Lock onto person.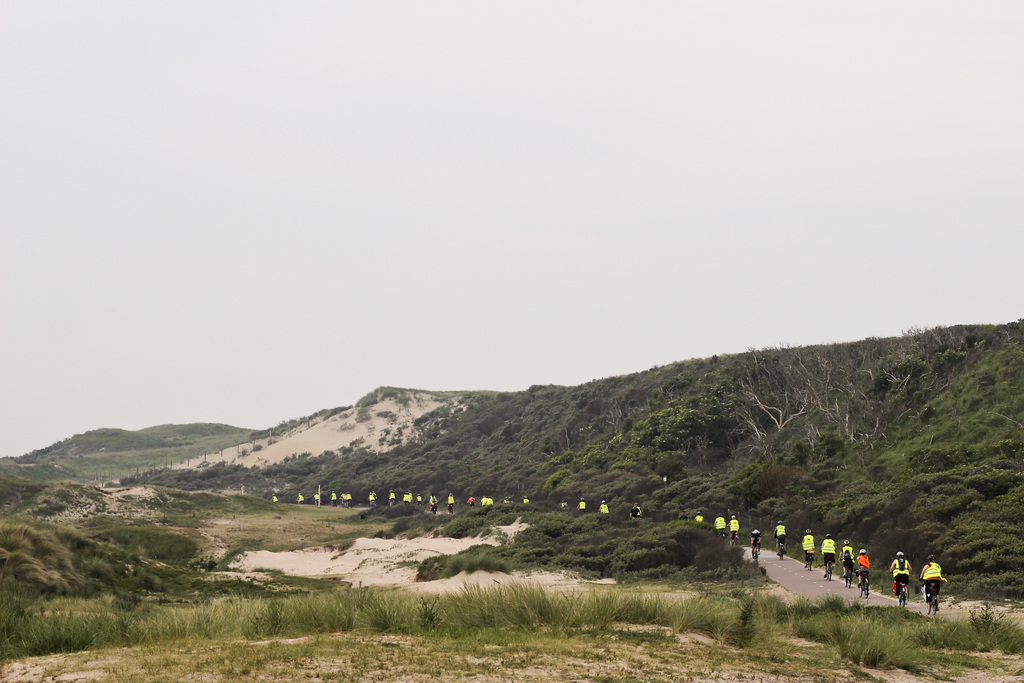
Locked: 339/490/348/509.
